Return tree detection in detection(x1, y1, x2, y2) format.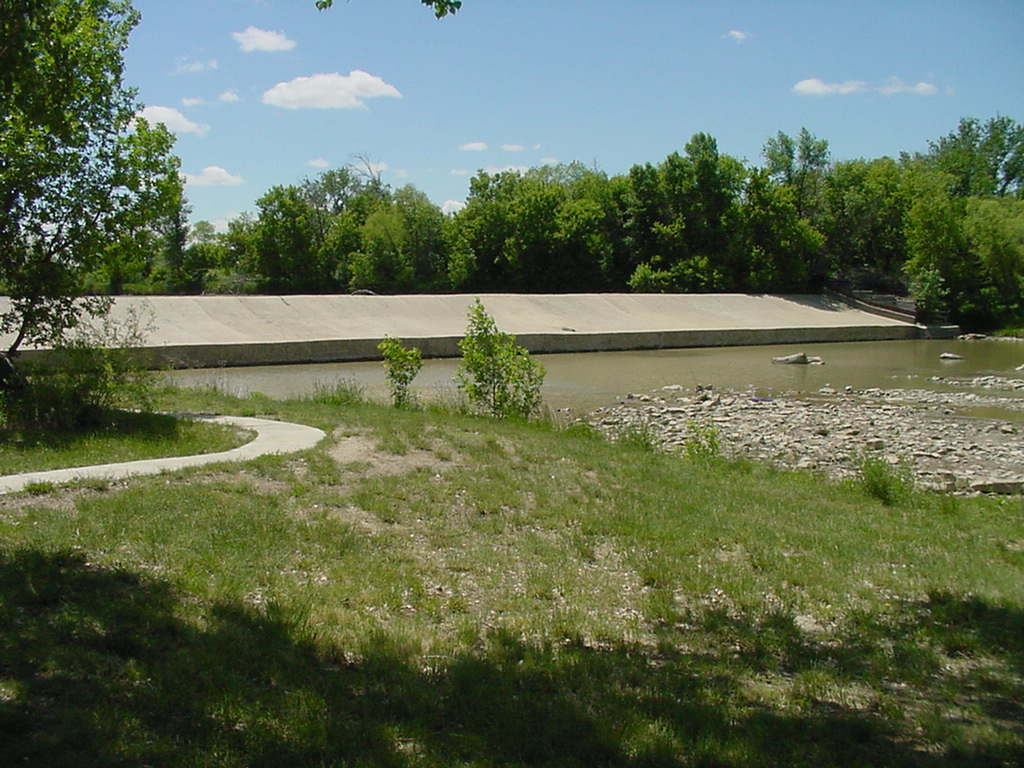
detection(456, 300, 543, 416).
